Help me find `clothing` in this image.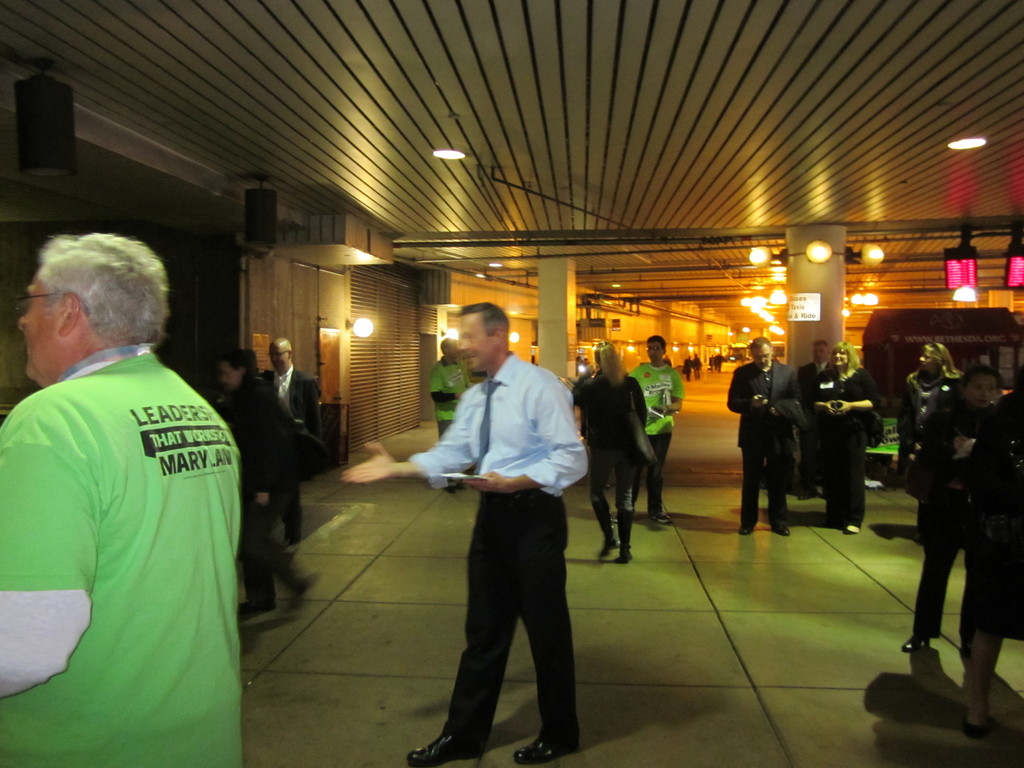
Found it: 6/307/245/742.
